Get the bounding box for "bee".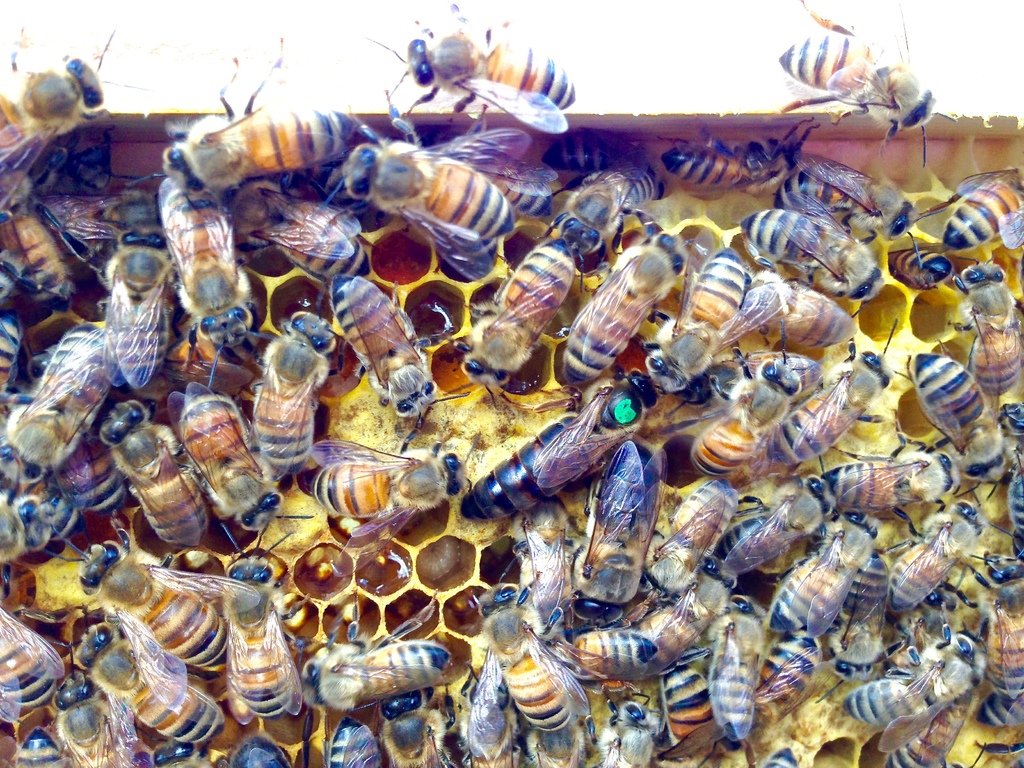
detection(769, 0, 956, 170).
